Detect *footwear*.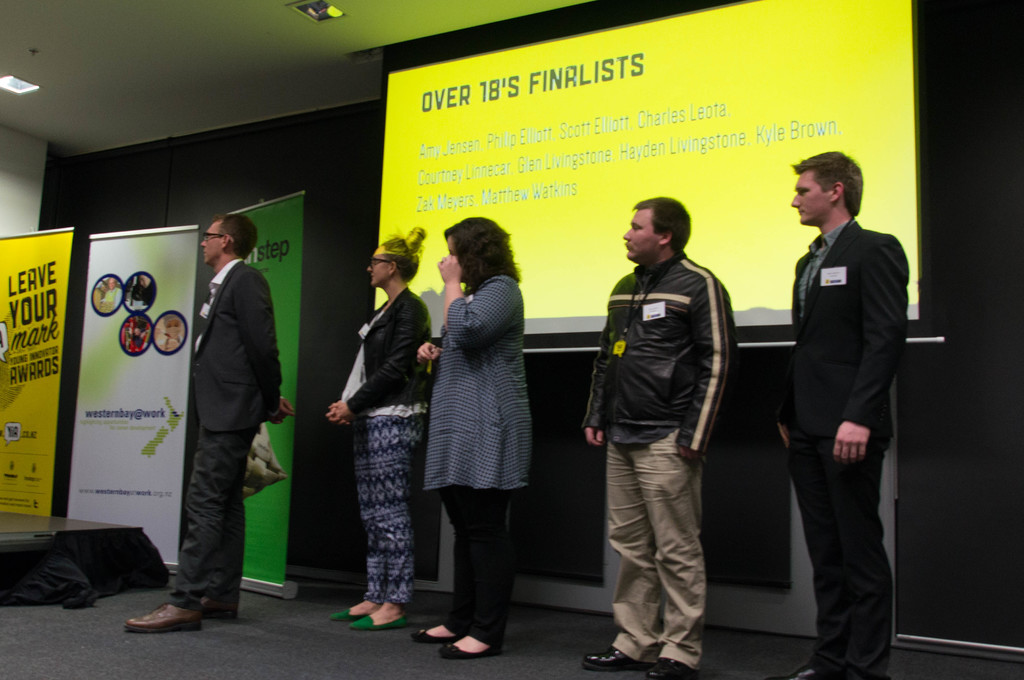
Detected at (x1=348, y1=610, x2=408, y2=630).
